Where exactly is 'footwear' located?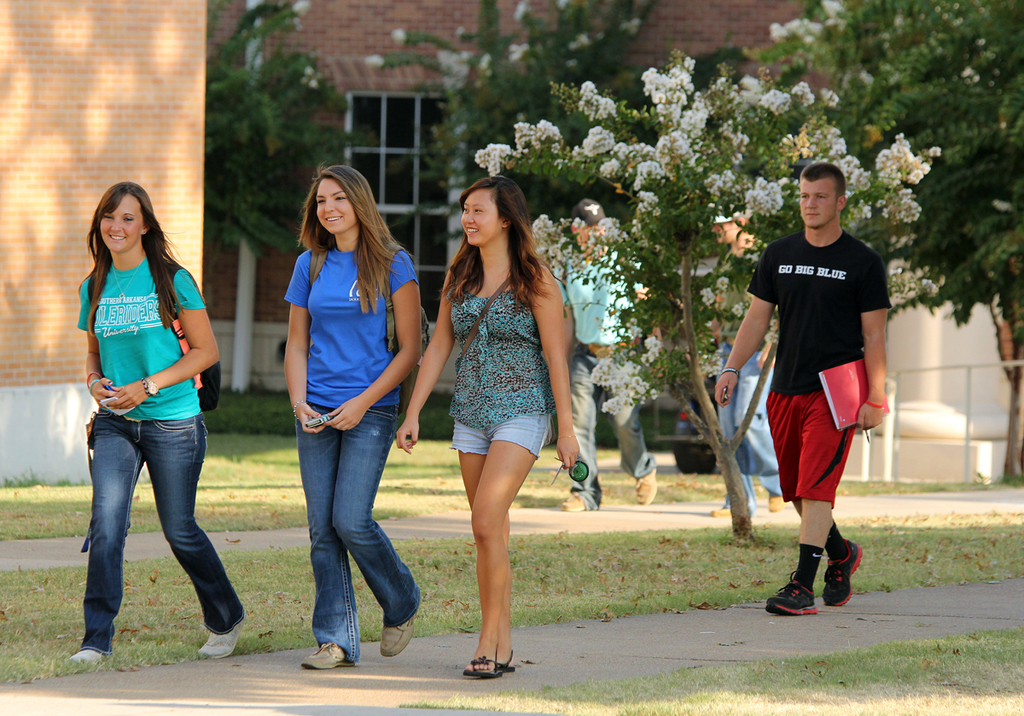
Its bounding box is [558, 491, 582, 520].
